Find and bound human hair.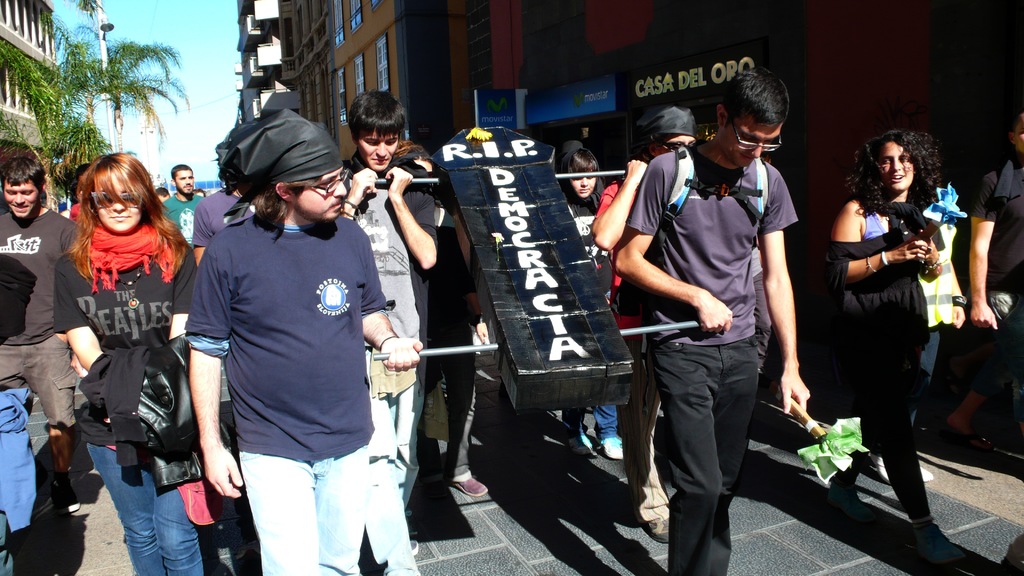
Bound: (x1=724, y1=67, x2=789, y2=125).
